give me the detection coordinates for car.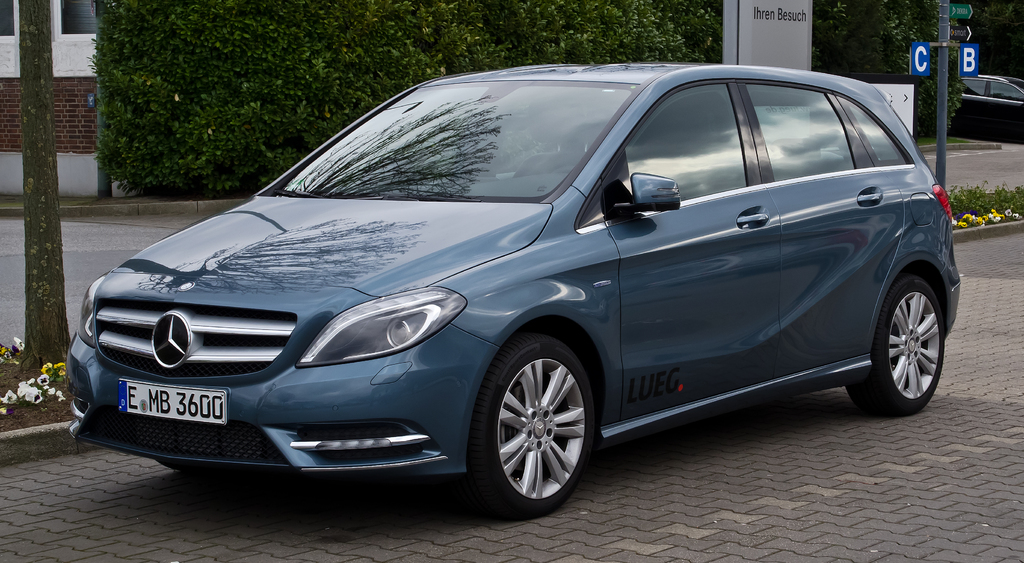
bbox=[948, 66, 1023, 142].
